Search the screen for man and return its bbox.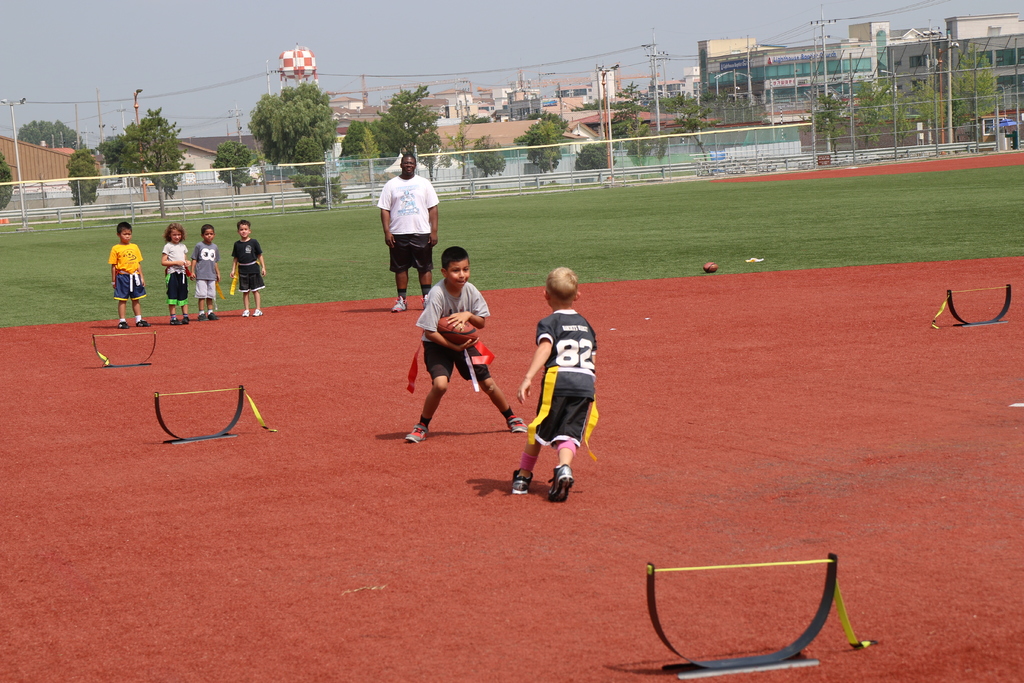
Found: bbox=(369, 144, 440, 303).
